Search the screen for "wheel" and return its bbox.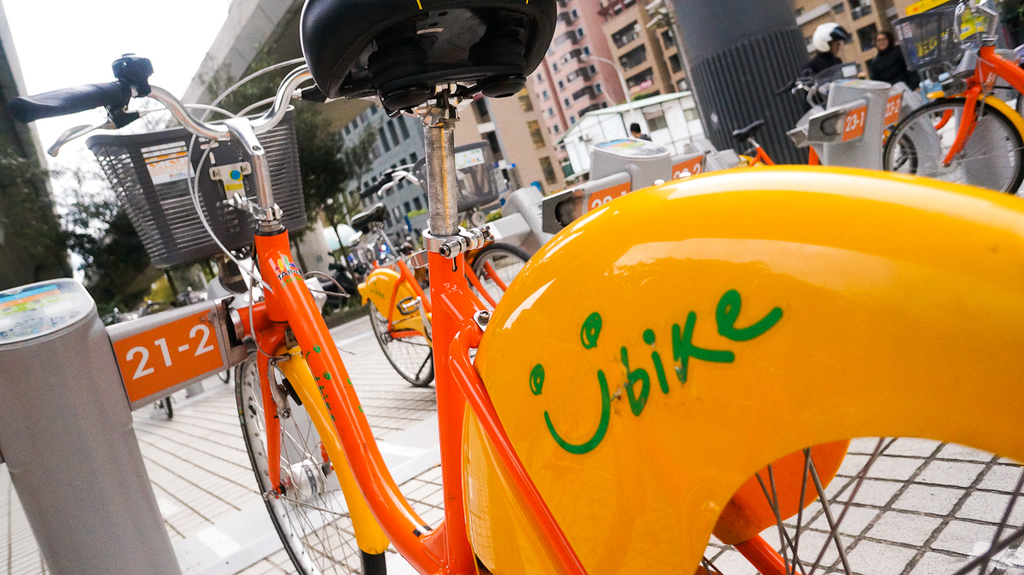
Found: 236:345:386:574.
